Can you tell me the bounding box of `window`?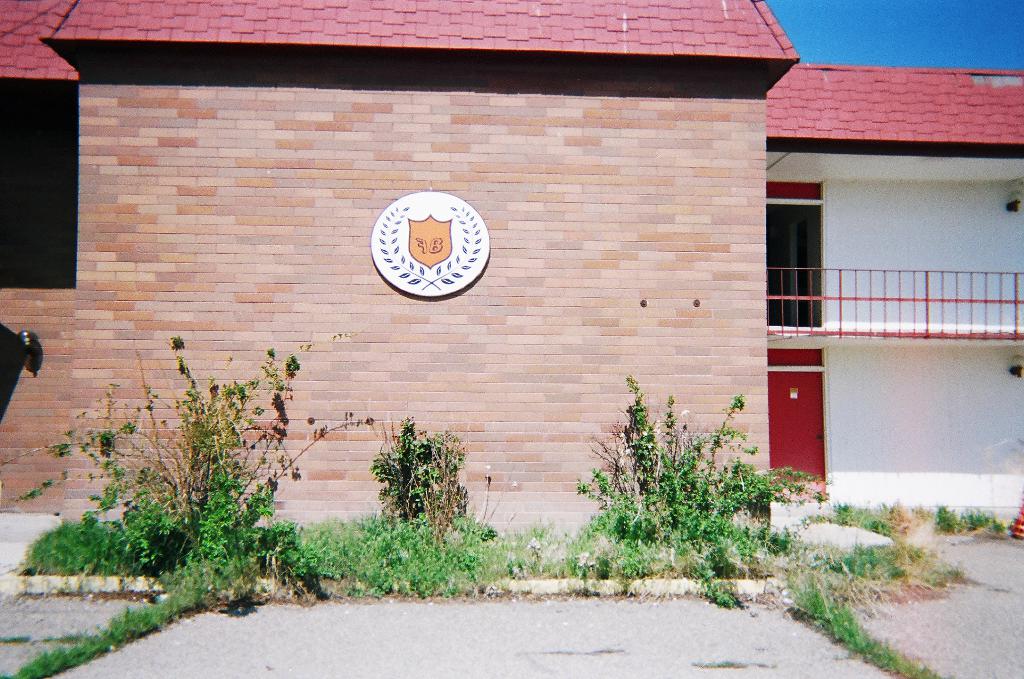
Rect(764, 178, 826, 199).
